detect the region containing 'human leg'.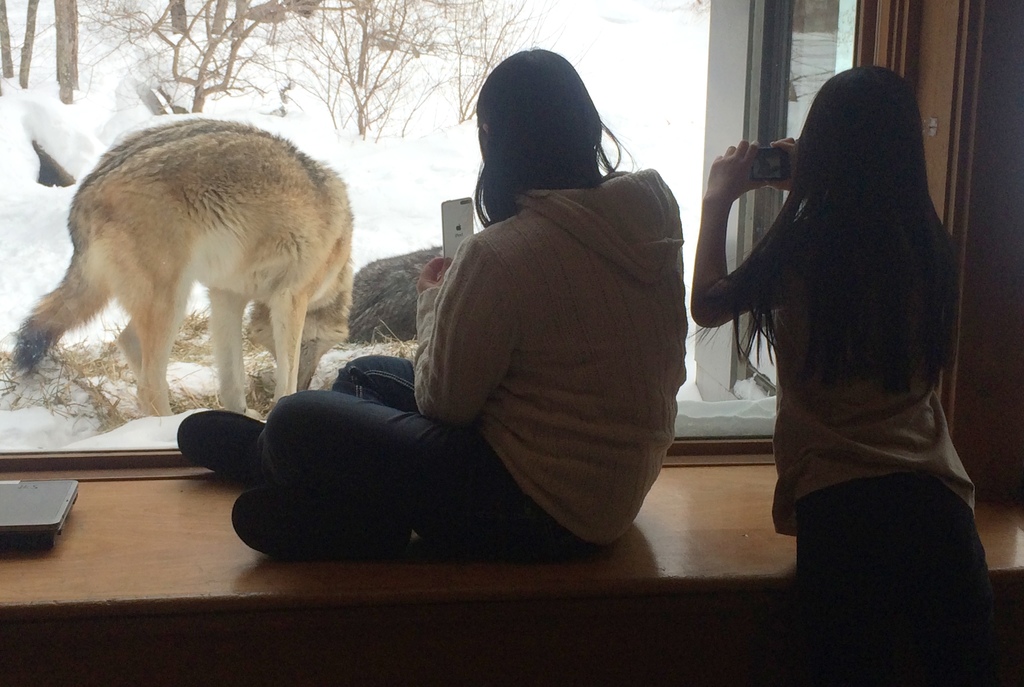
790 487 973 679.
